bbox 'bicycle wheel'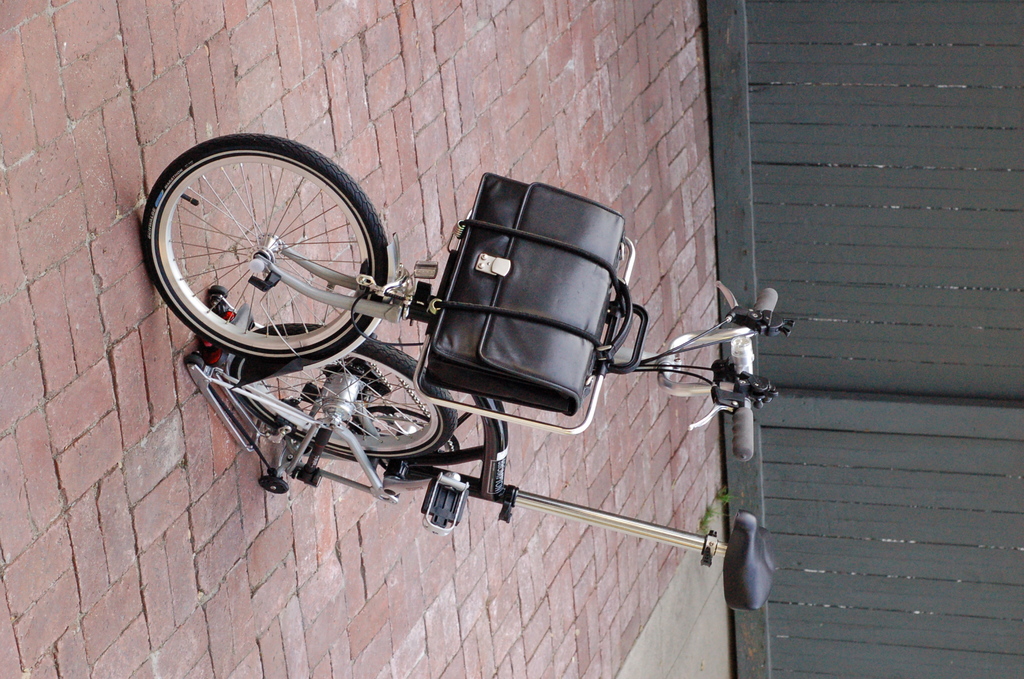
rect(236, 320, 456, 459)
